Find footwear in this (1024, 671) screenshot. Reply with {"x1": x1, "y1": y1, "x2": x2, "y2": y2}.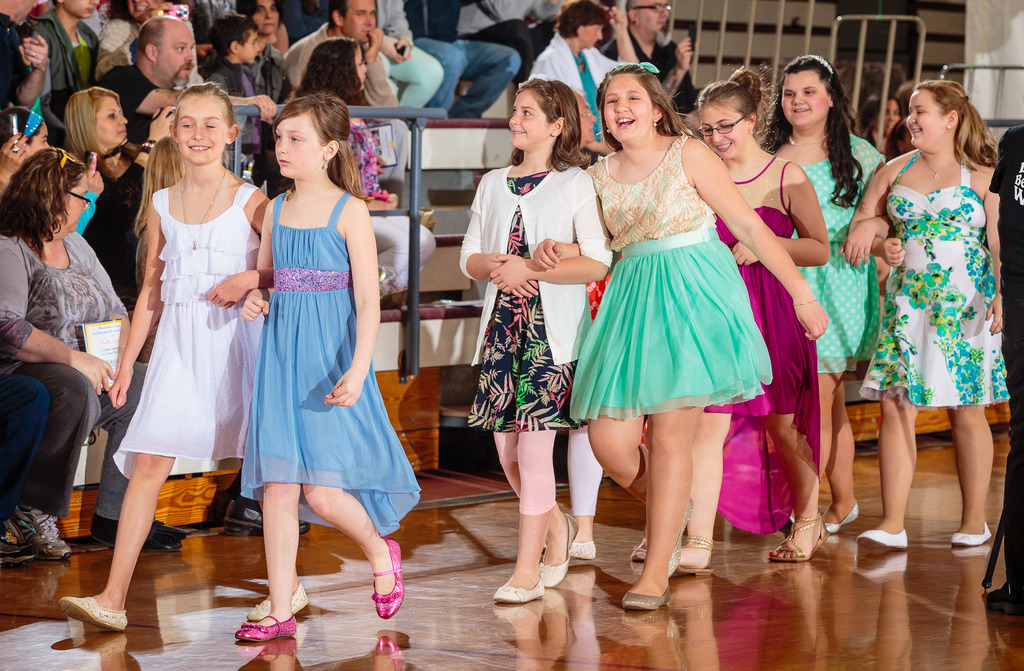
{"x1": 853, "y1": 529, "x2": 906, "y2": 551}.
